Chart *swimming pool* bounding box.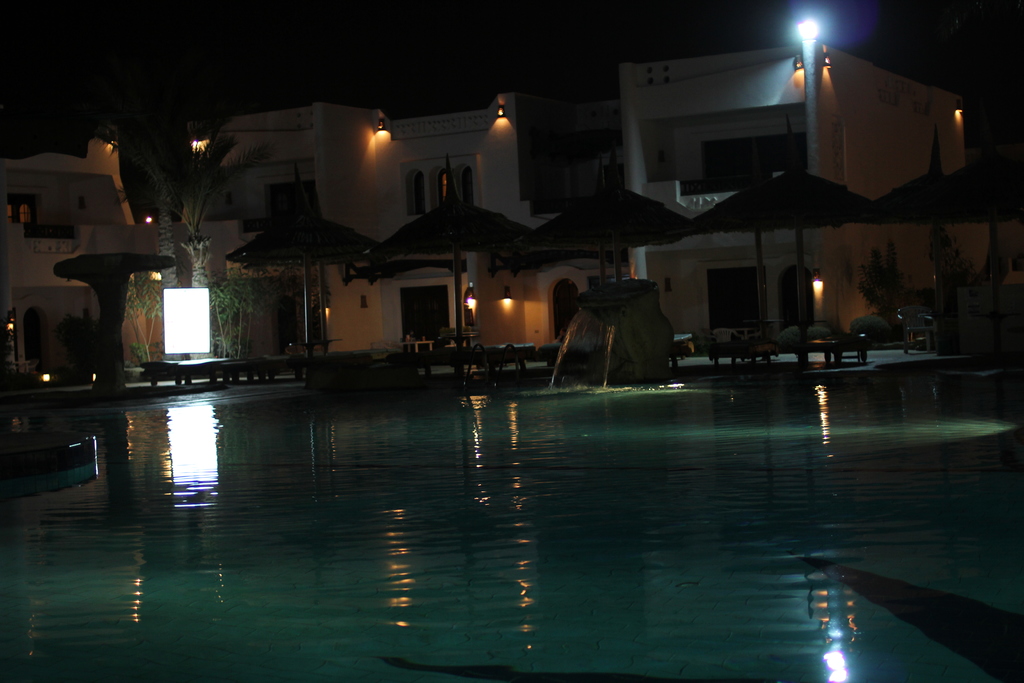
Charted: rect(0, 375, 1023, 682).
